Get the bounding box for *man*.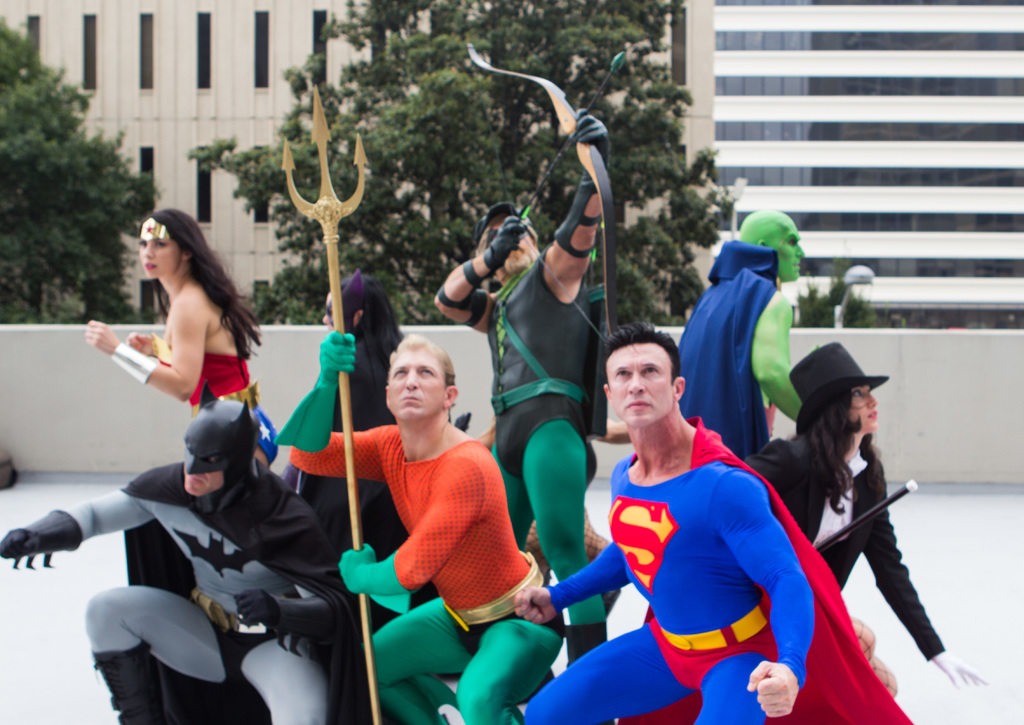
x1=515 y1=320 x2=816 y2=724.
